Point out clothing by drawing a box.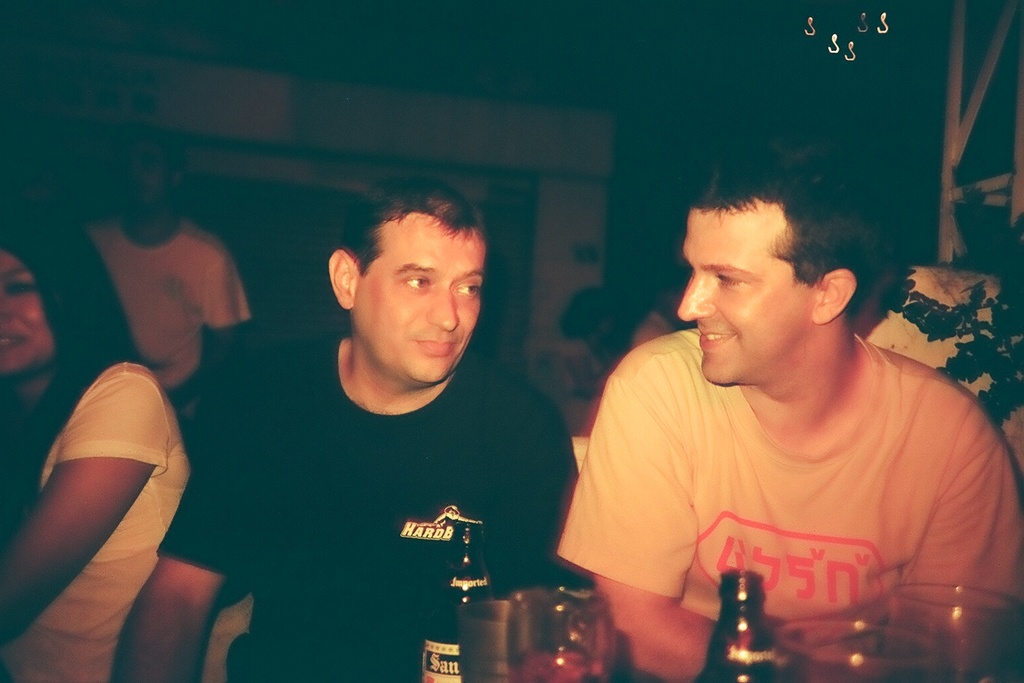
(x1=0, y1=360, x2=191, y2=682).
